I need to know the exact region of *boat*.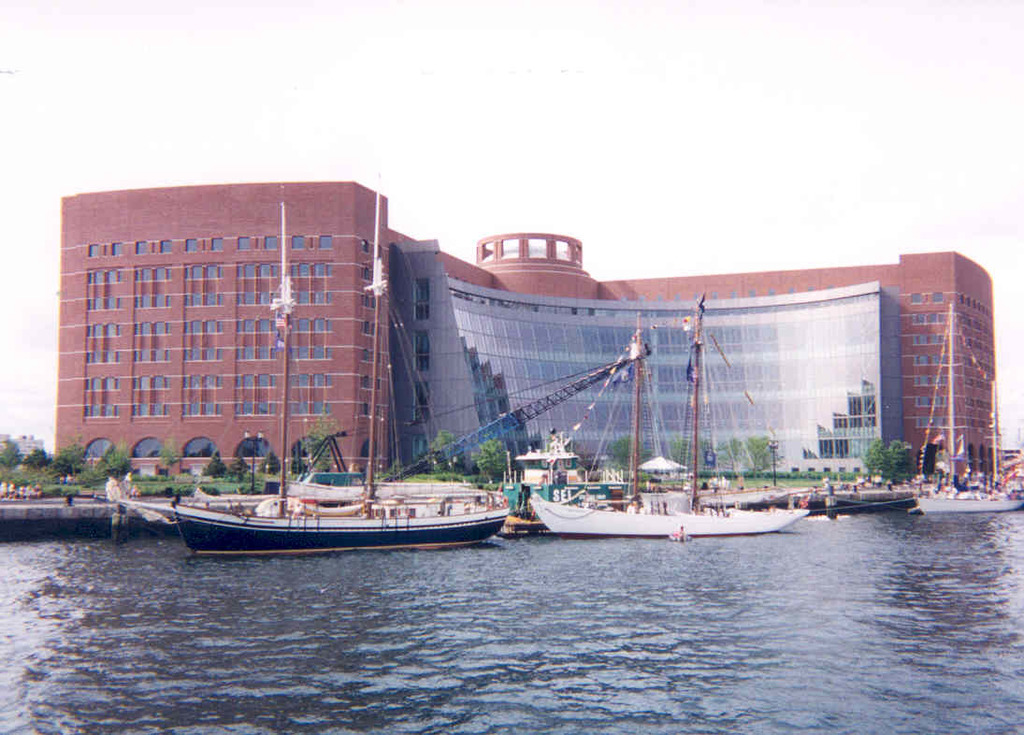
Region: {"x1": 530, "y1": 295, "x2": 805, "y2": 531}.
